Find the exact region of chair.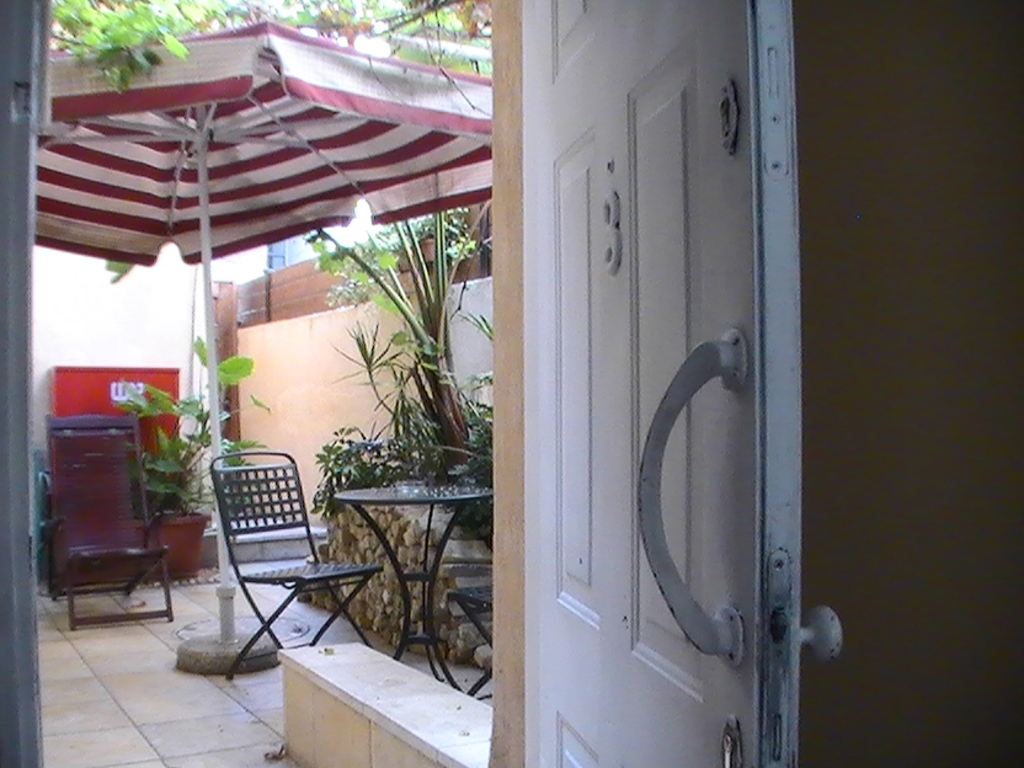
Exact region: select_region(449, 581, 492, 698).
